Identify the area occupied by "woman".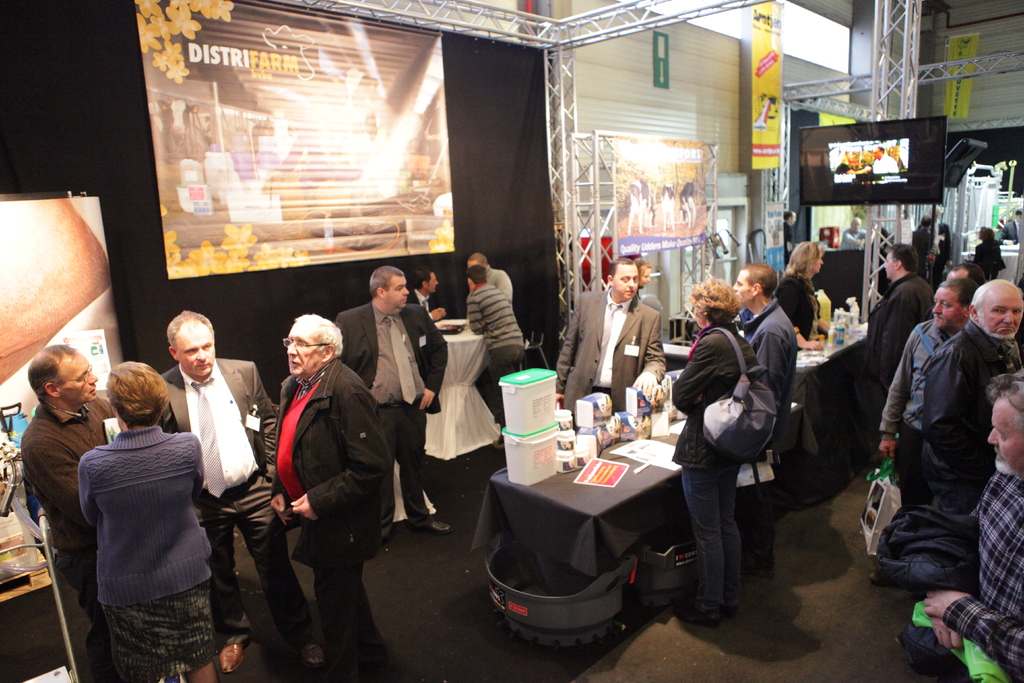
Area: Rect(628, 257, 655, 304).
